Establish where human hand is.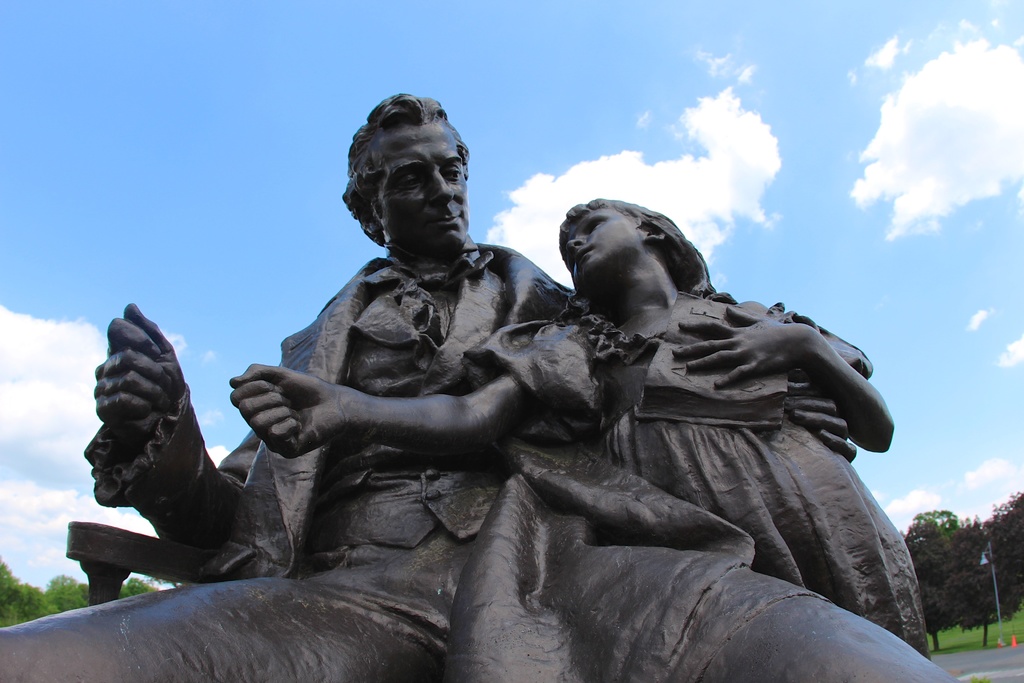
Established at [785, 386, 860, 463].
